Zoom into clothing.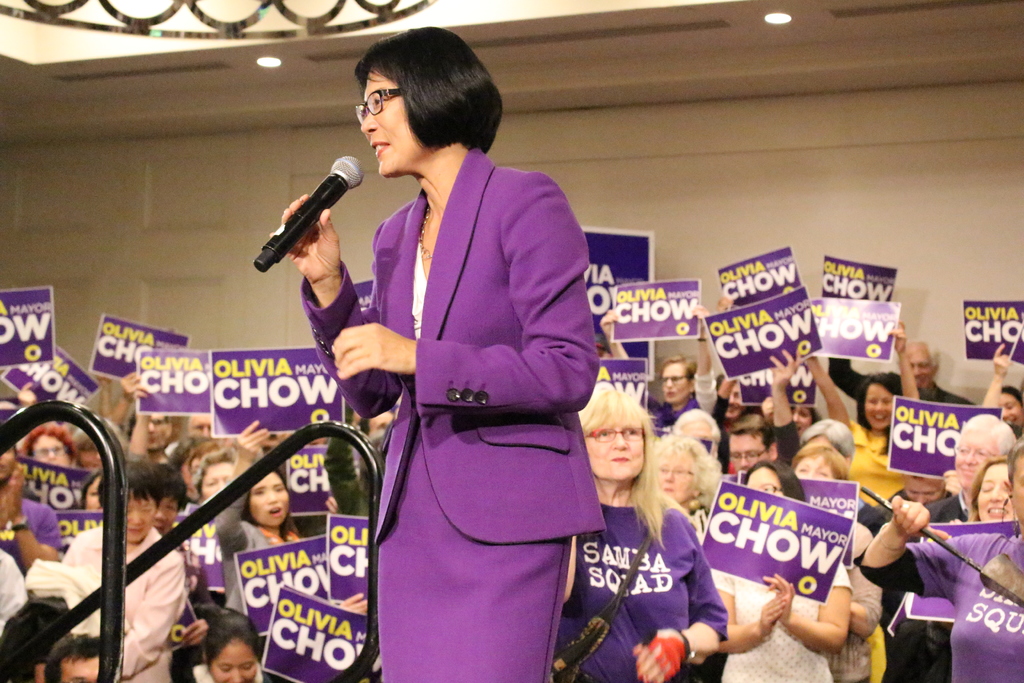
Zoom target: {"left": 0, "top": 504, "right": 67, "bottom": 574}.
